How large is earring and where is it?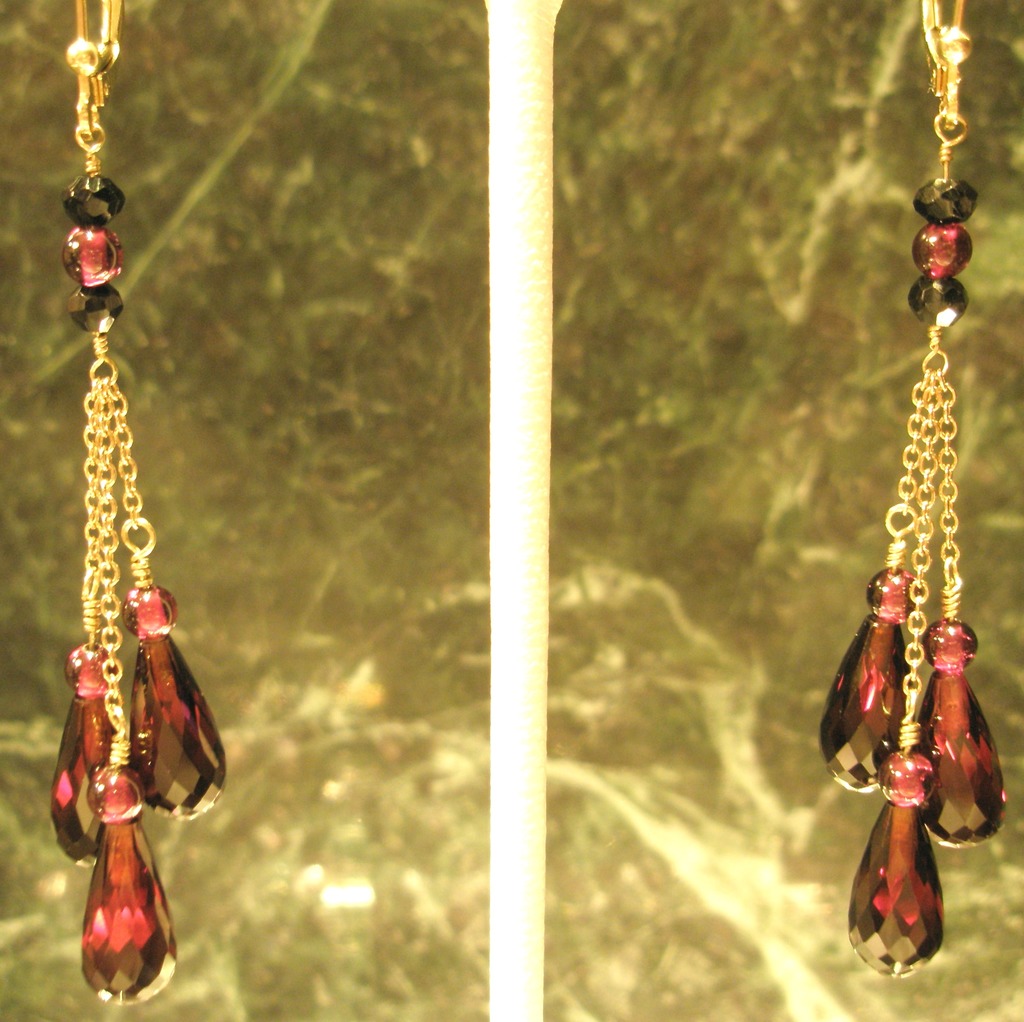
Bounding box: [49, 0, 236, 1011].
